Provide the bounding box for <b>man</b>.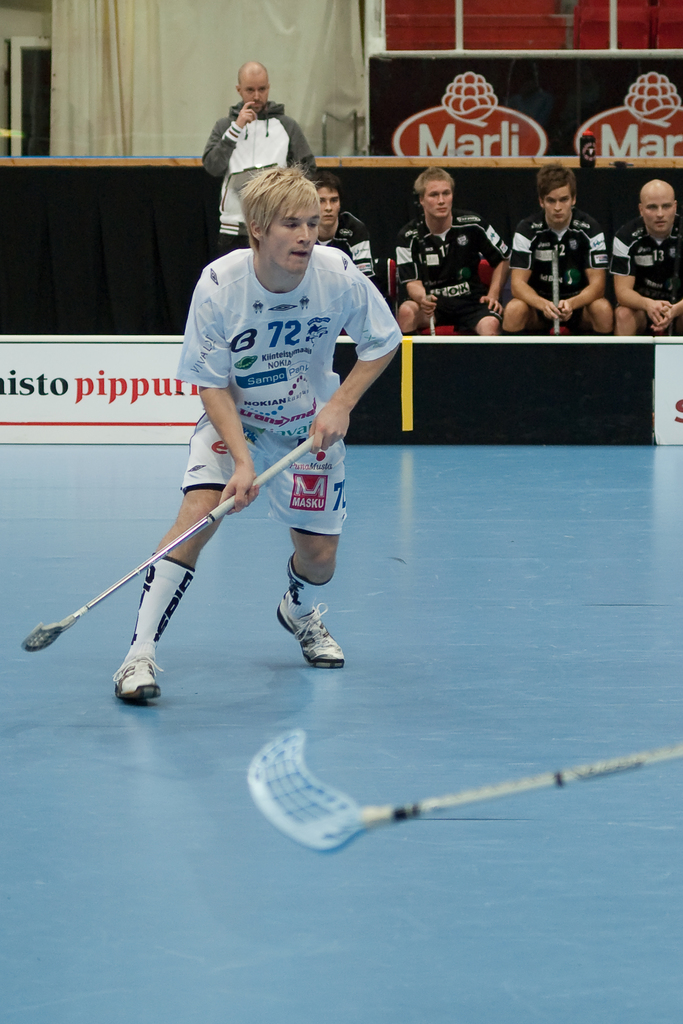
{"left": 506, "top": 162, "right": 616, "bottom": 342}.
